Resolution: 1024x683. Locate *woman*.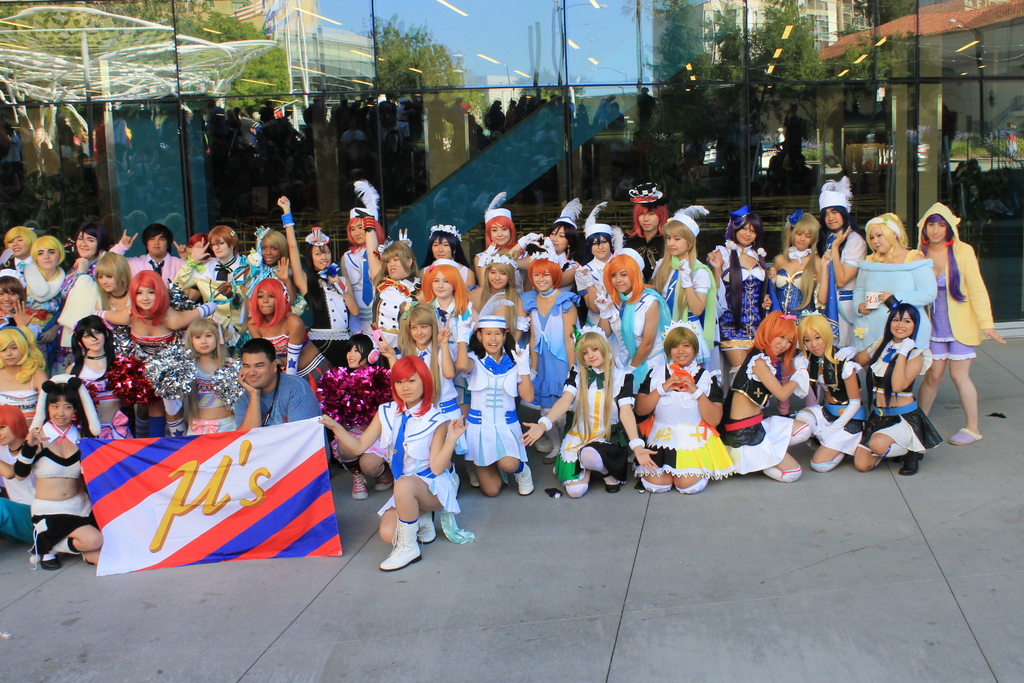
[x1=67, y1=315, x2=141, y2=442].
